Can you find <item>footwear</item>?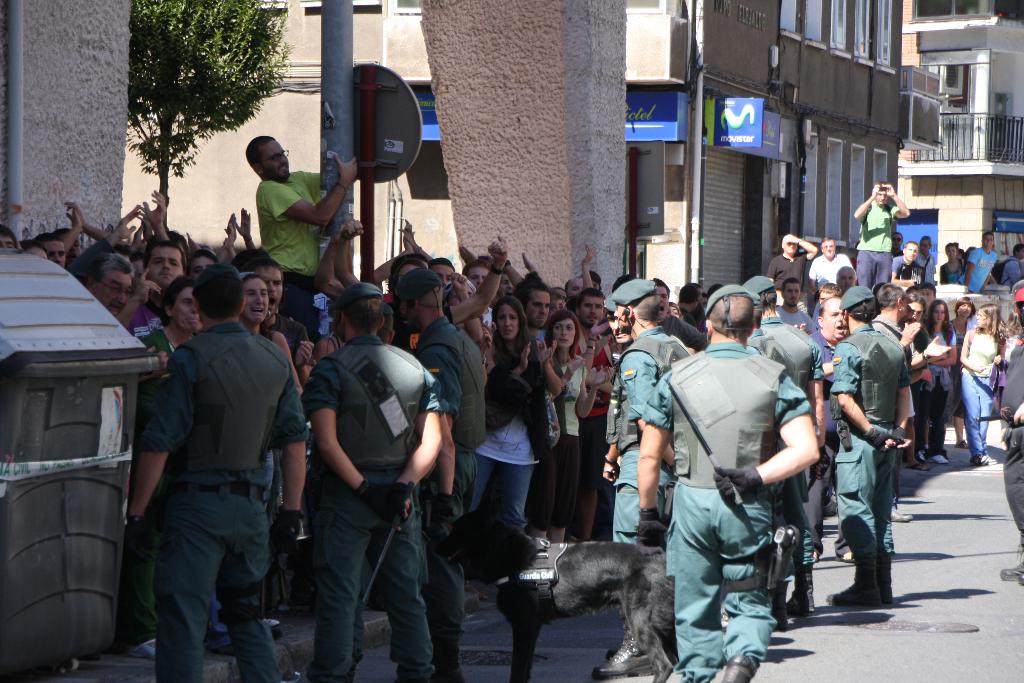
Yes, bounding box: left=594, top=630, right=646, bottom=682.
